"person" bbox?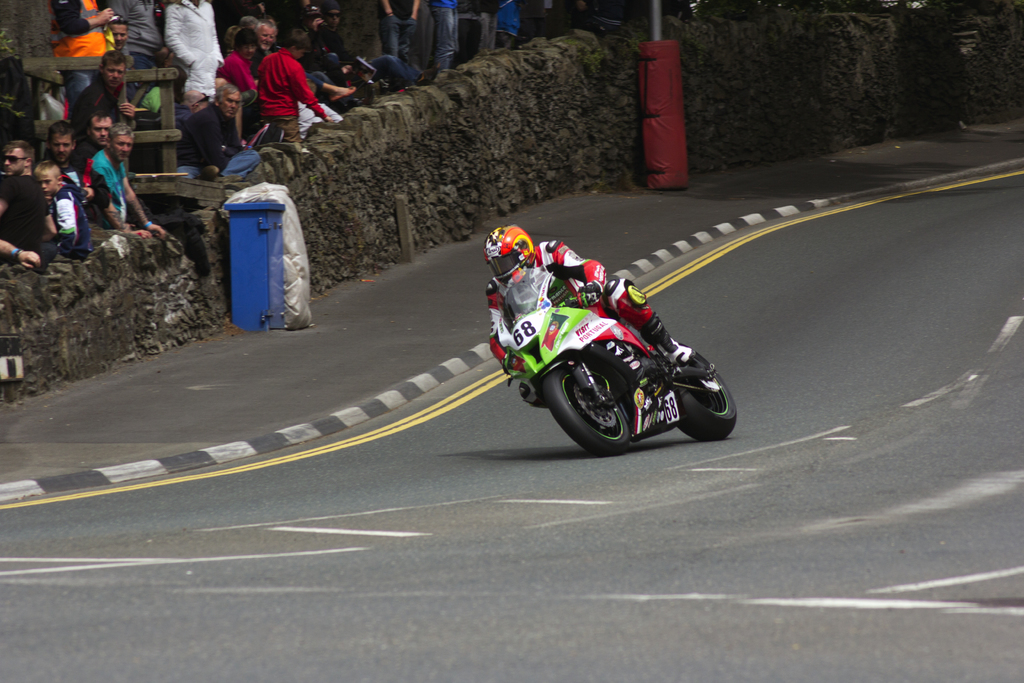
box=[473, 0, 504, 56]
